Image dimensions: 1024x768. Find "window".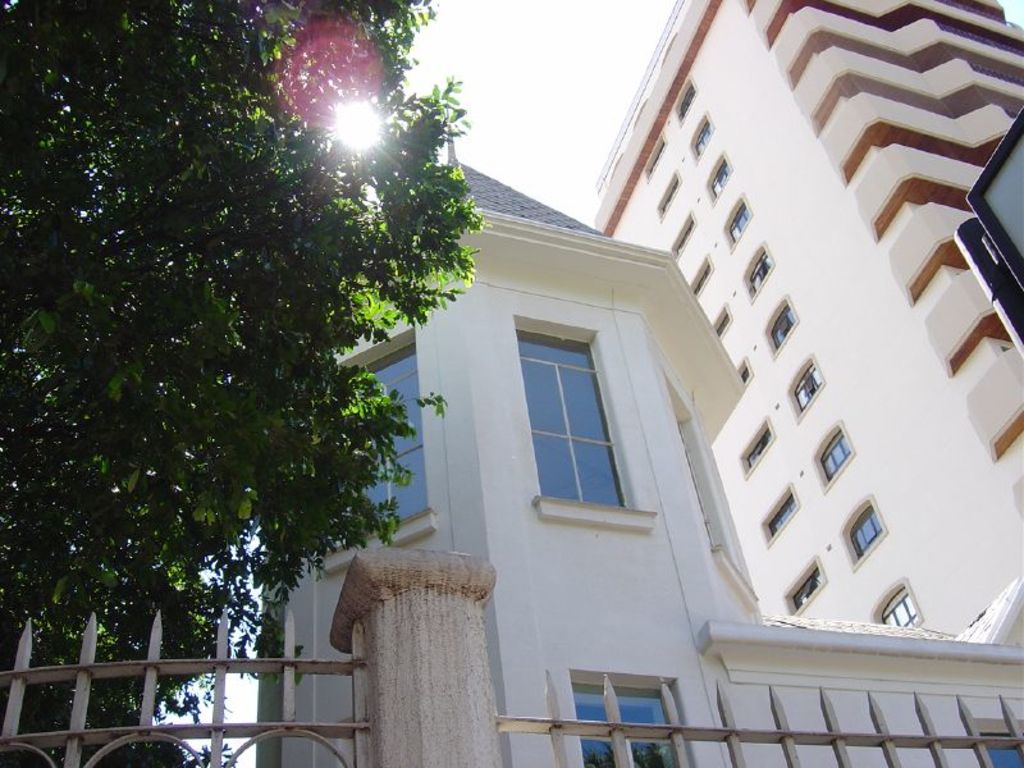
box=[850, 503, 884, 558].
